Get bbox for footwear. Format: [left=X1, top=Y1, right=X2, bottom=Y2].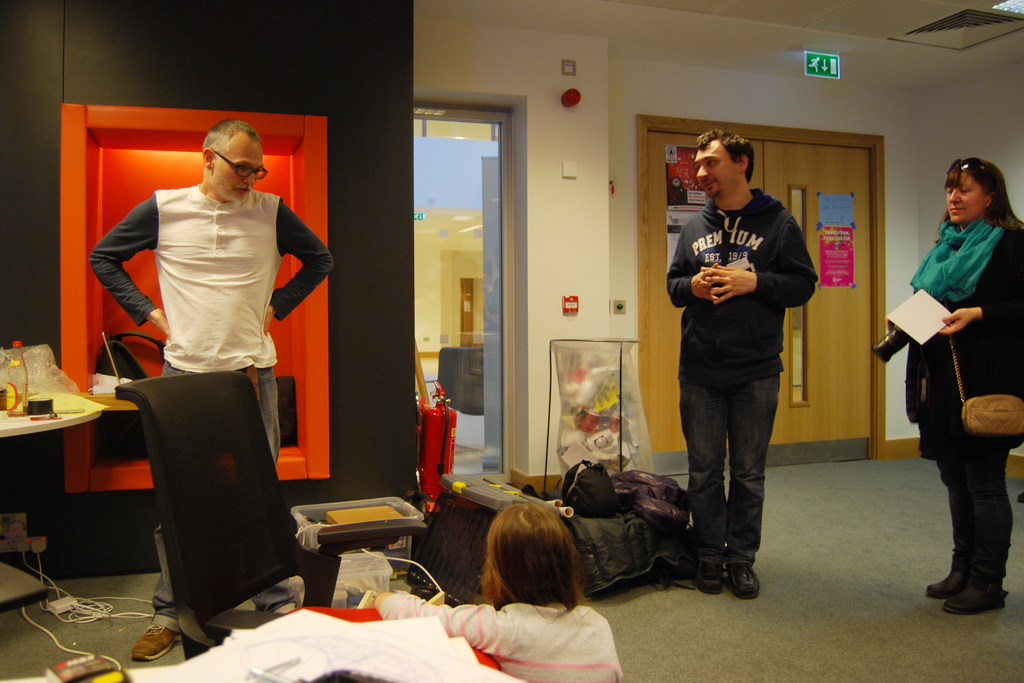
[left=132, top=626, right=179, bottom=664].
